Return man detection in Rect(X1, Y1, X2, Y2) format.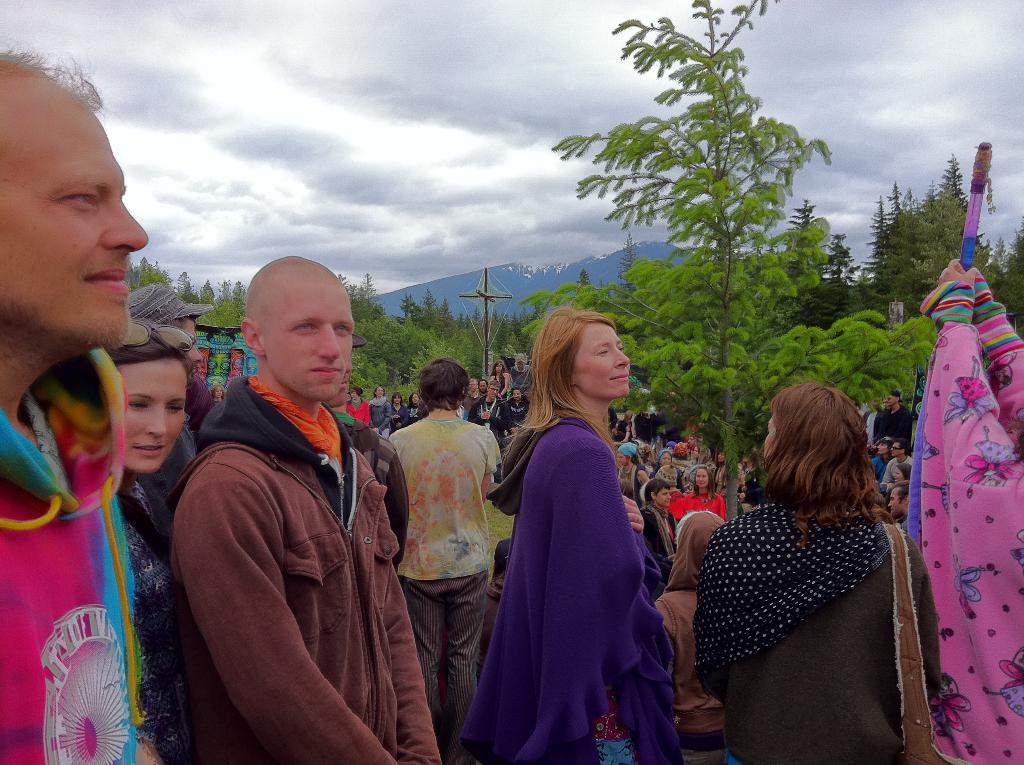
Rect(131, 284, 203, 508).
